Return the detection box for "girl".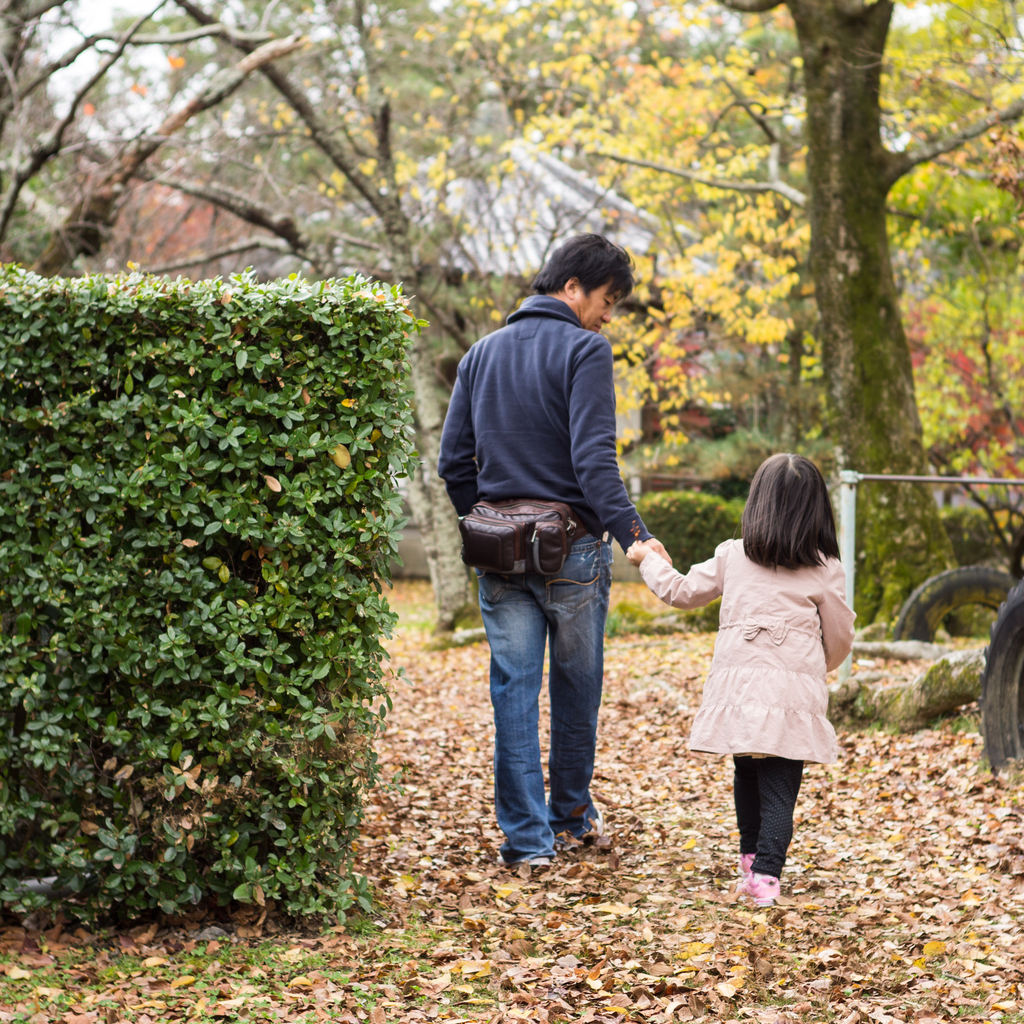
bbox(626, 448, 863, 906).
